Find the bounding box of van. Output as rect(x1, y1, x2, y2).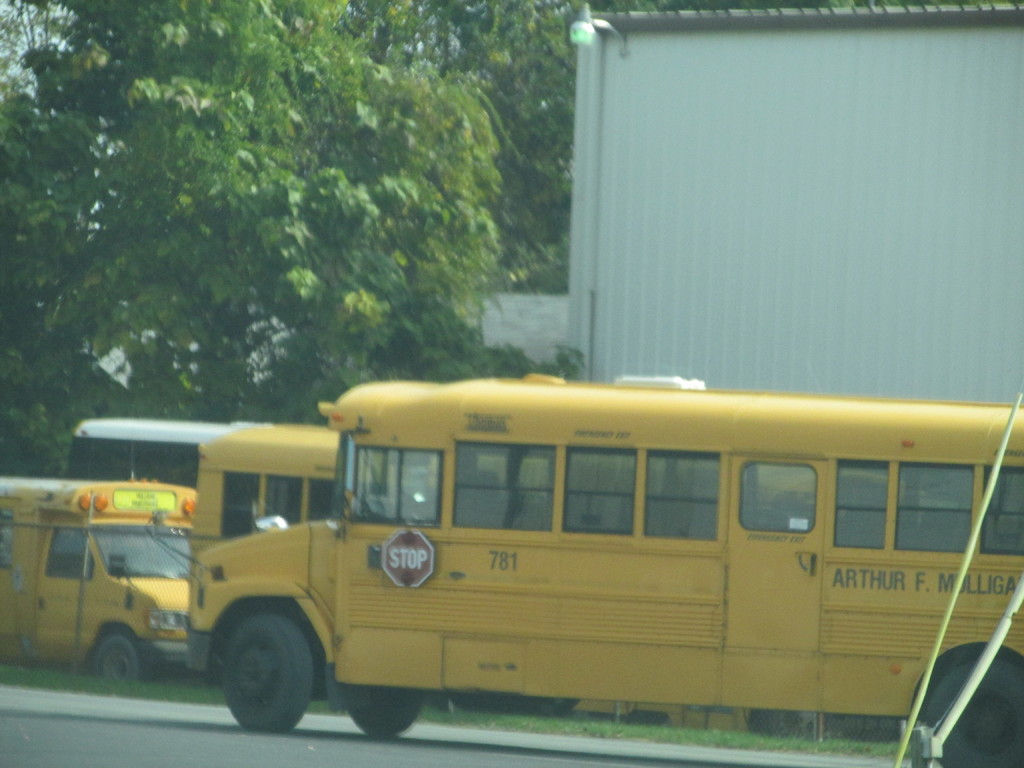
rect(141, 372, 1023, 767).
